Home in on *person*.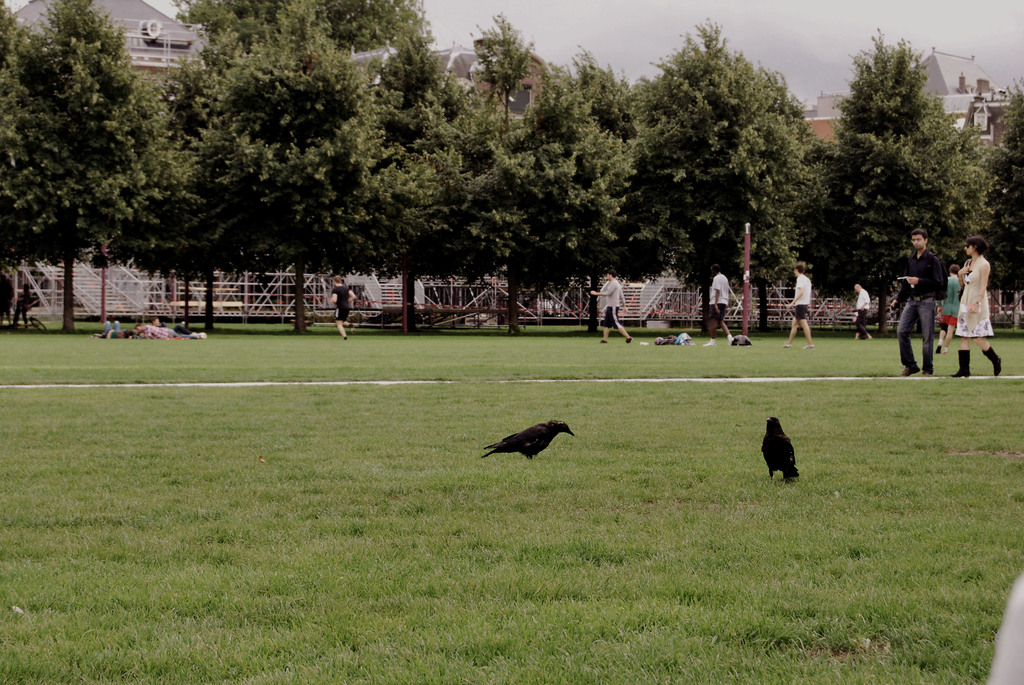
Homed in at [left=1, top=276, right=15, bottom=320].
